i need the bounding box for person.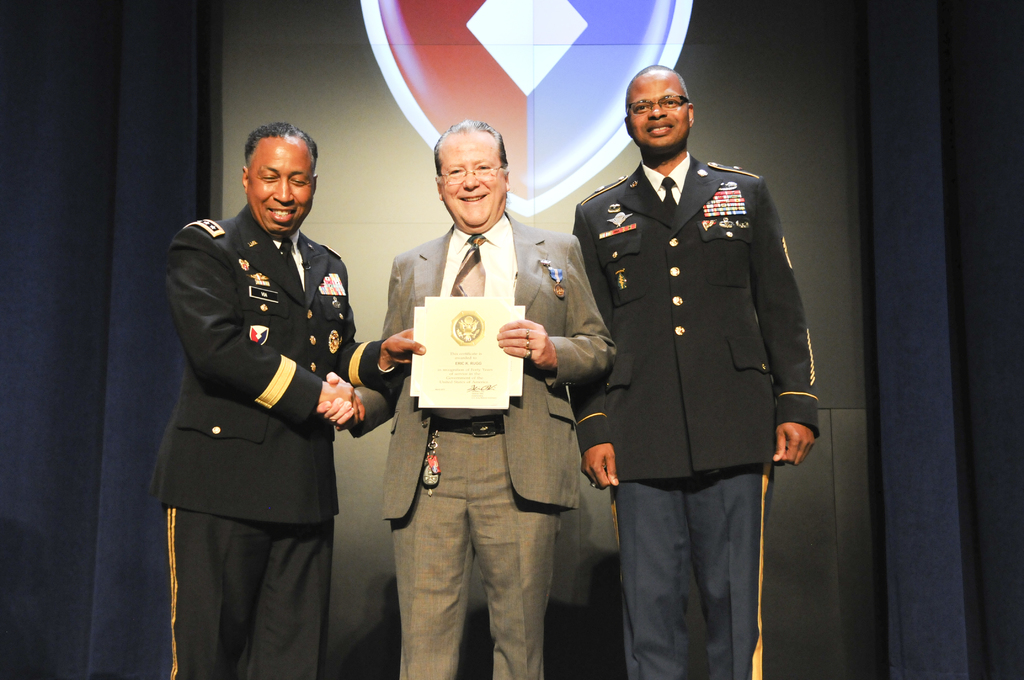
Here it is: region(316, 114, 619, 679).
